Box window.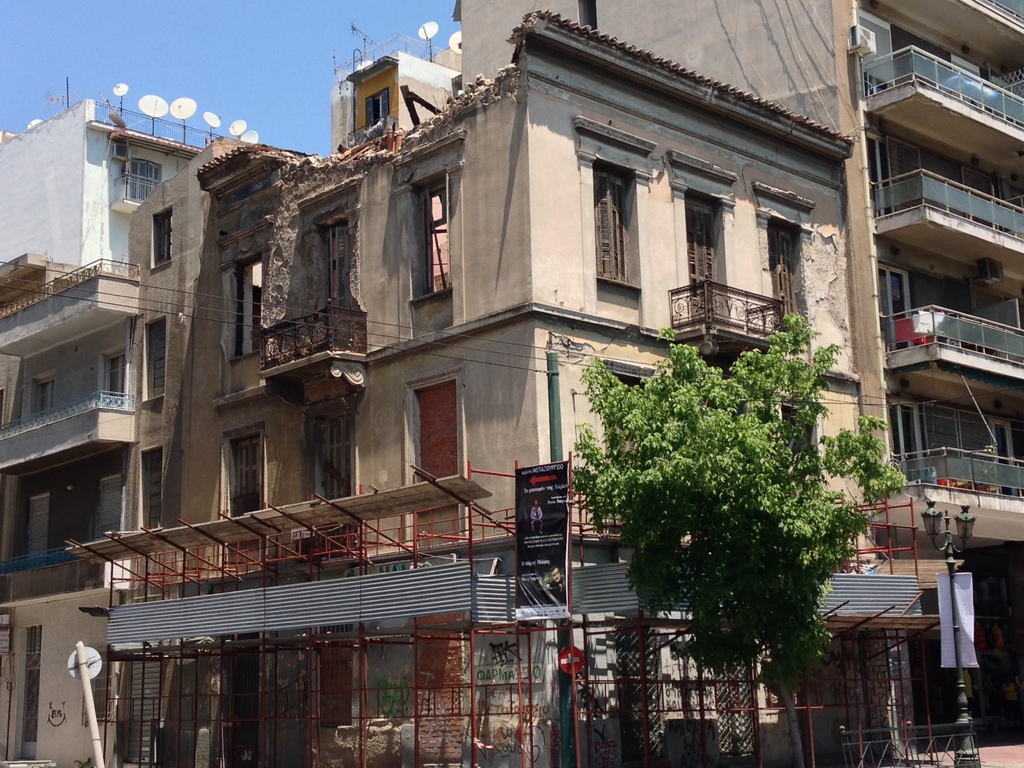
[left=225, top=255, right=269, bottom=357].
